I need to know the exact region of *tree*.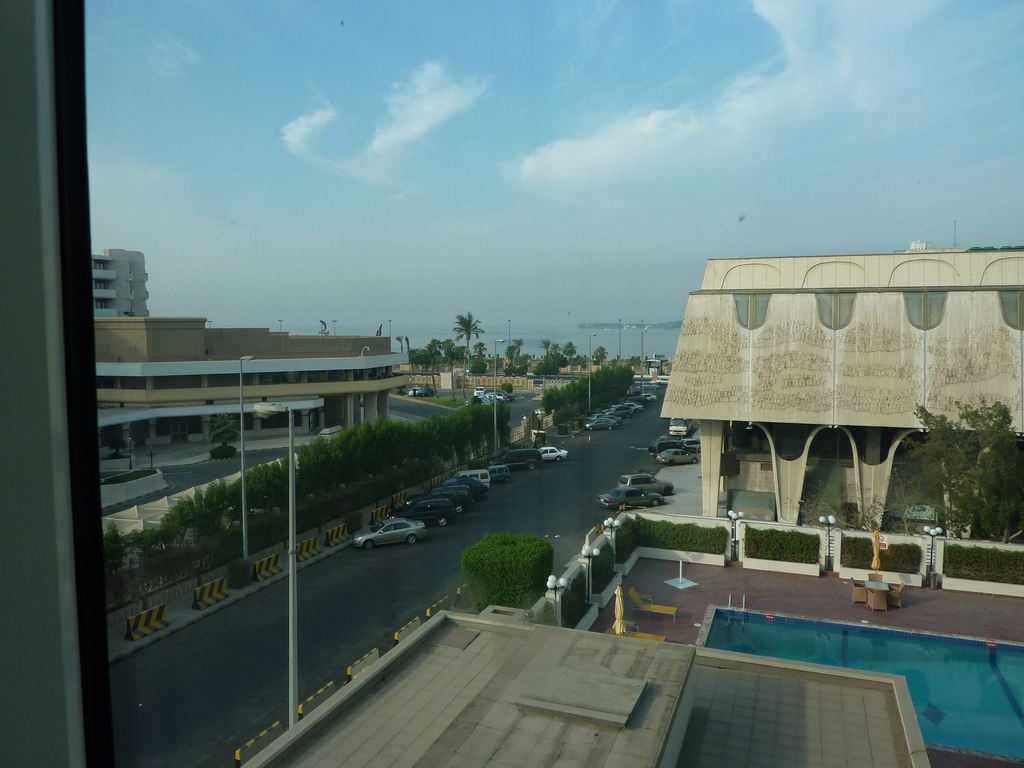
Region: region(285, 396, 502, 481).
